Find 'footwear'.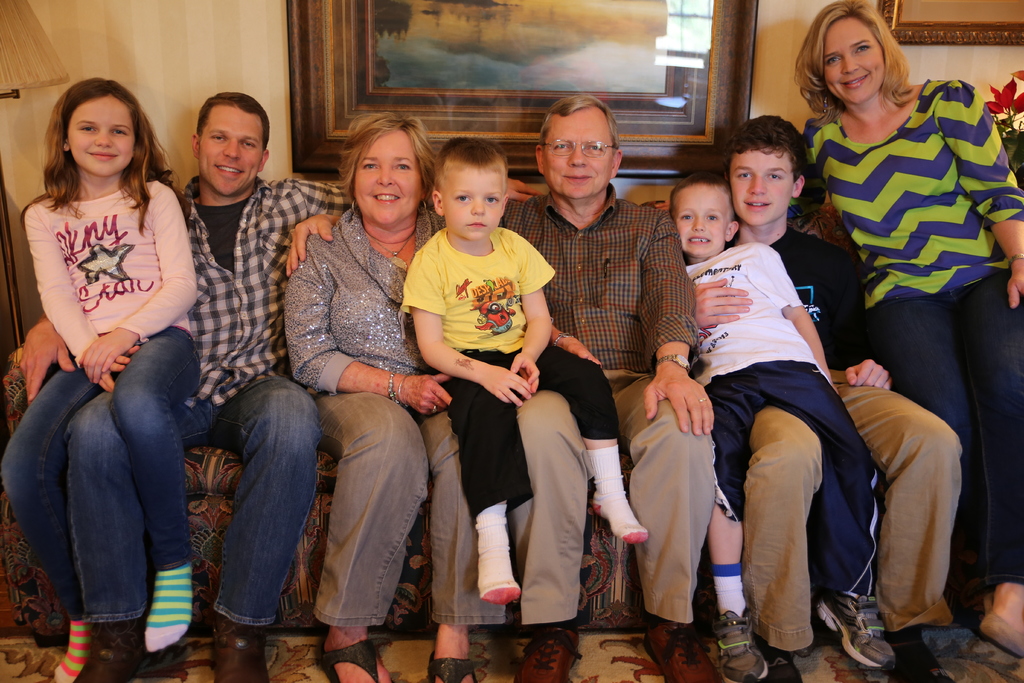
{"left": 422, "top": 651, "right": 477, "bottom": 682}.
